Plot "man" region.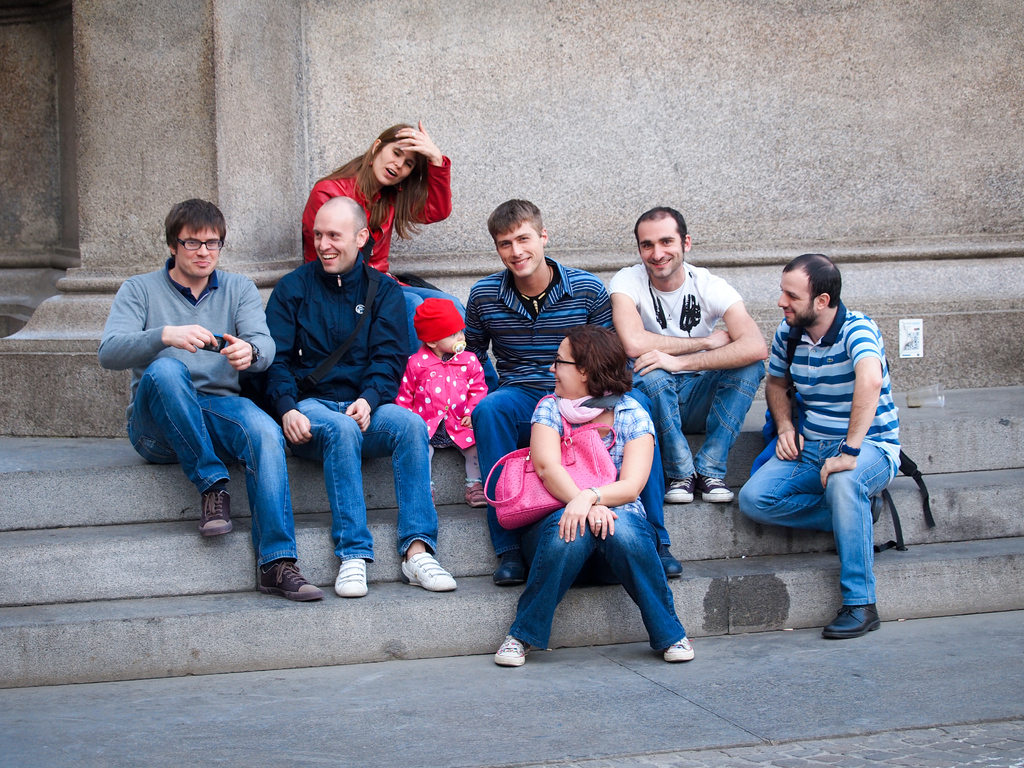
Plotted at bbox=(260, 198, 456, 590).
